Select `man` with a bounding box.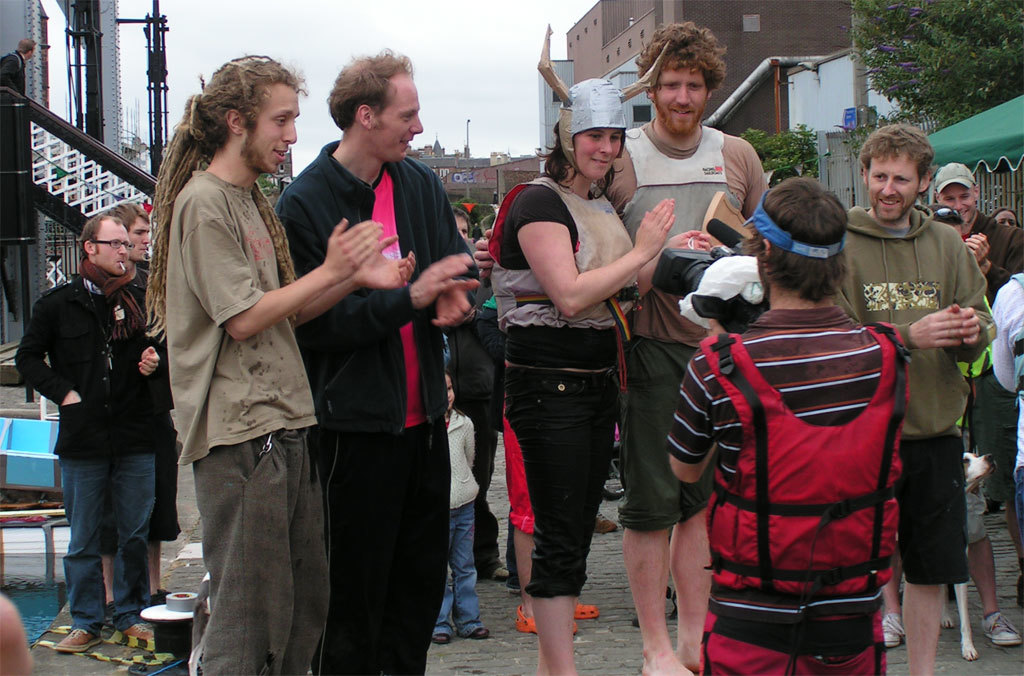
272:50:482:675.
